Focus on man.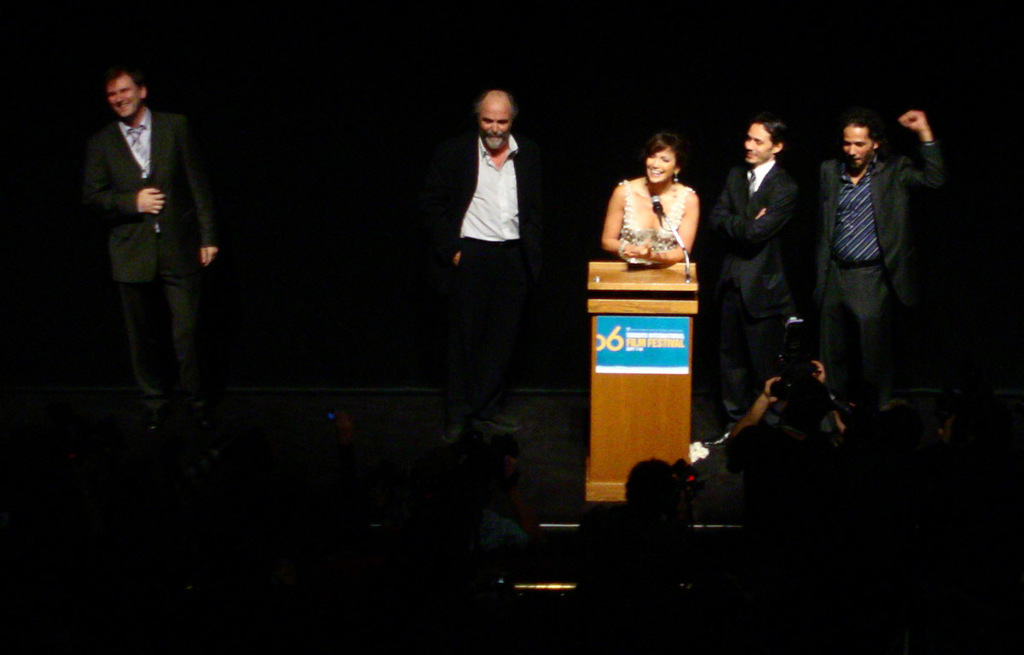
Focused at 703,116,801,426.
